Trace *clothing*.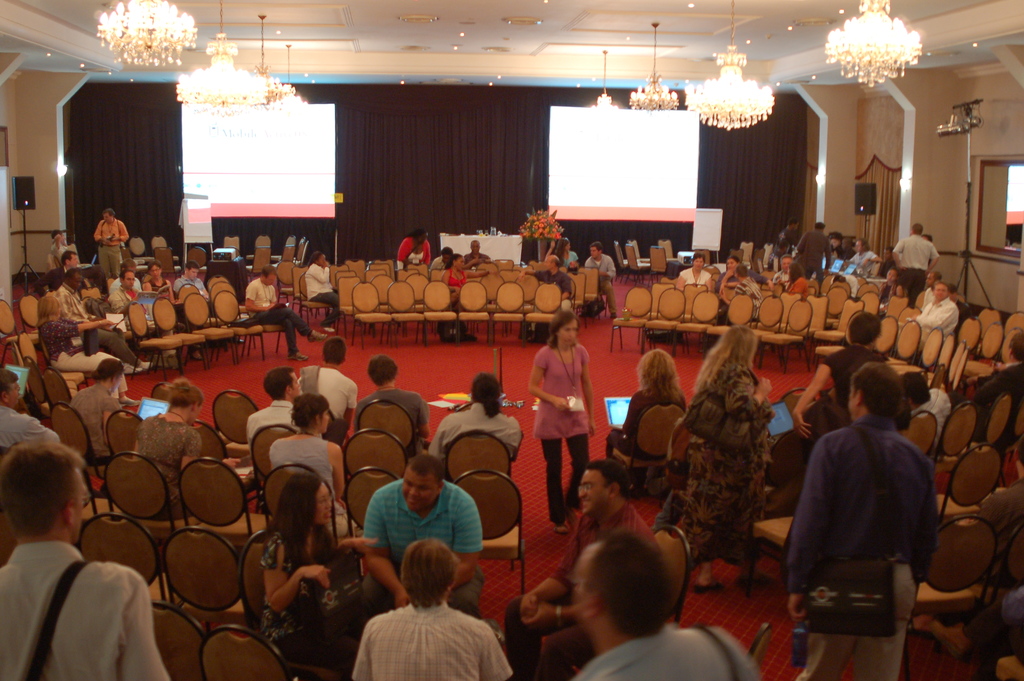
Traced to left=393, top=224, right=439, bottom=270.
